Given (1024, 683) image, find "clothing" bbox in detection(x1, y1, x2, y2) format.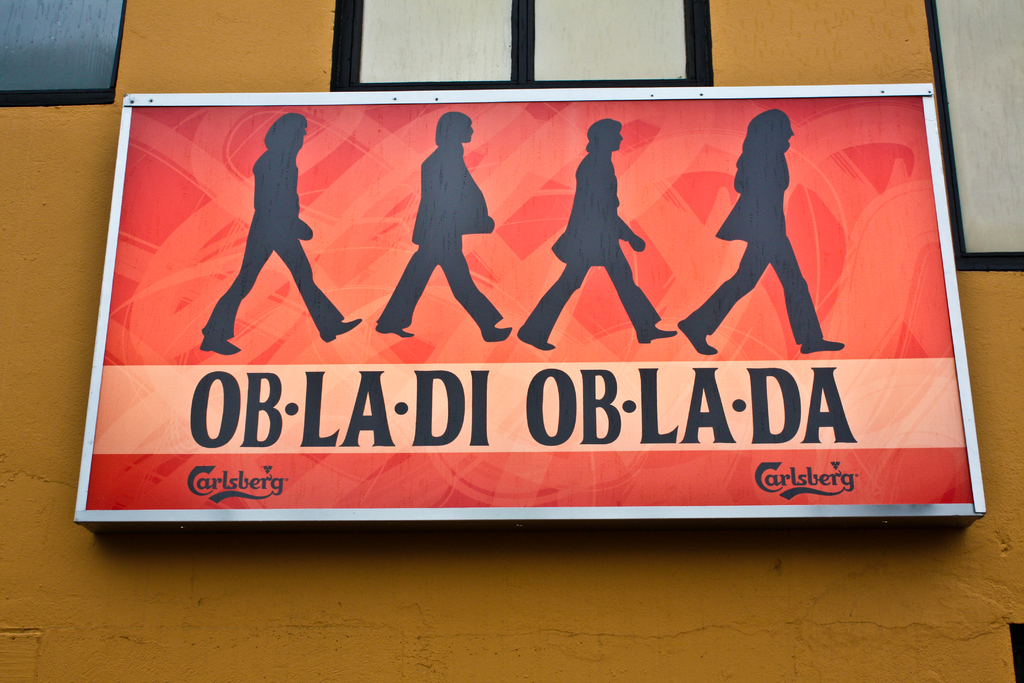
detection(377, 143, 502, 329).
